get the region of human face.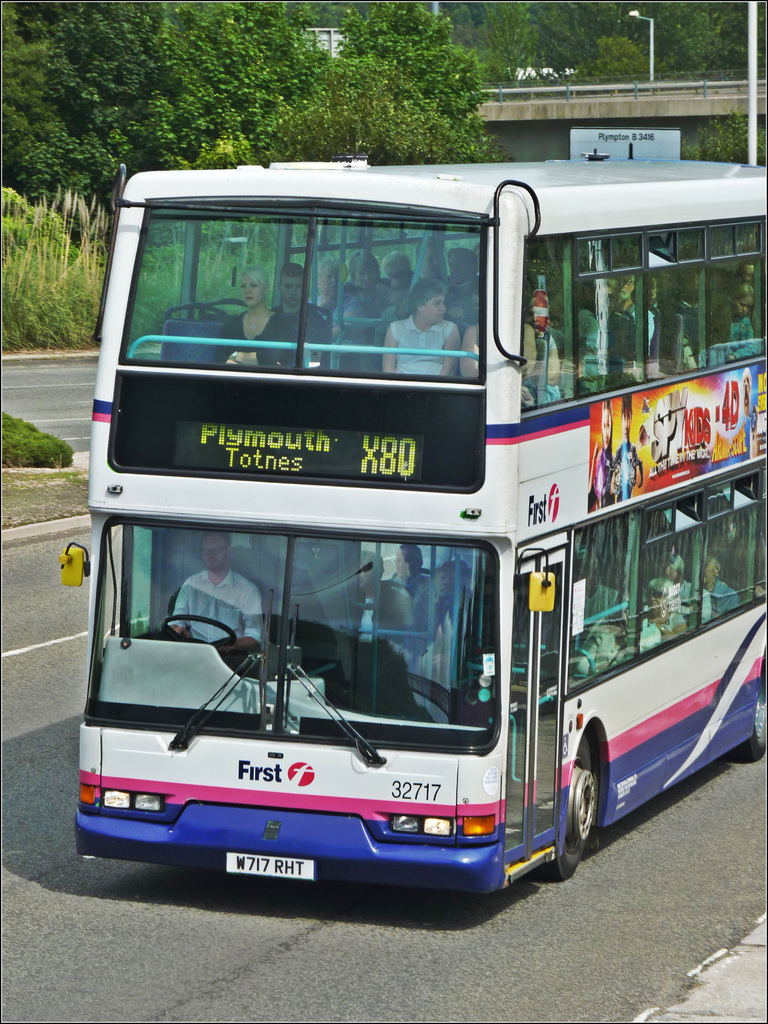
bbox=(645, 588, 669, 616).
